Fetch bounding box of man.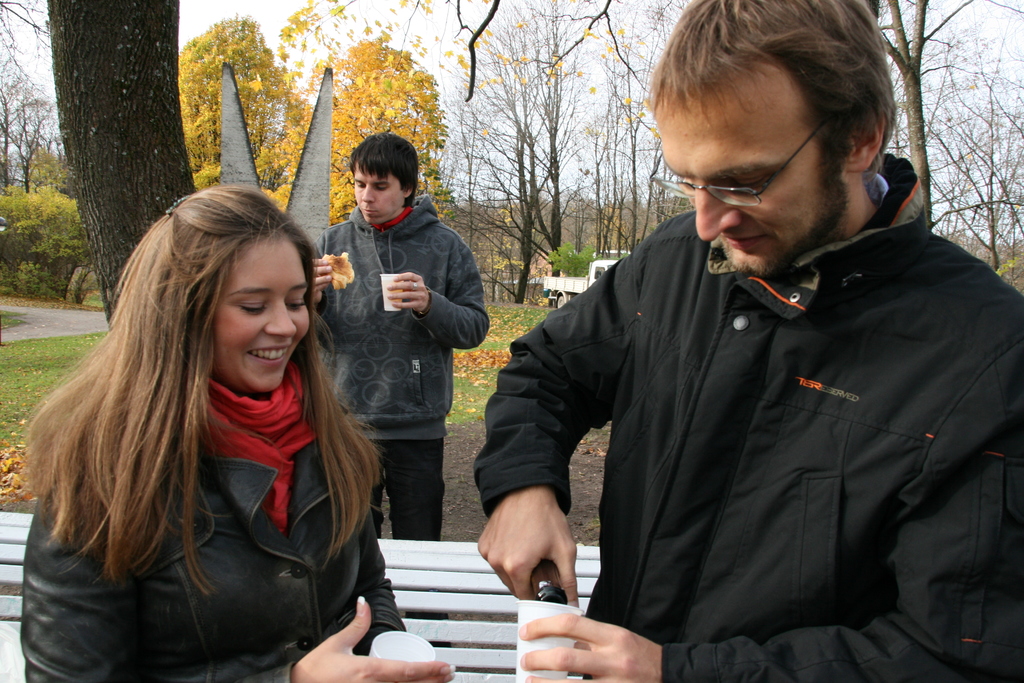
Bbox: bbox(317, 130, 500, 538).
